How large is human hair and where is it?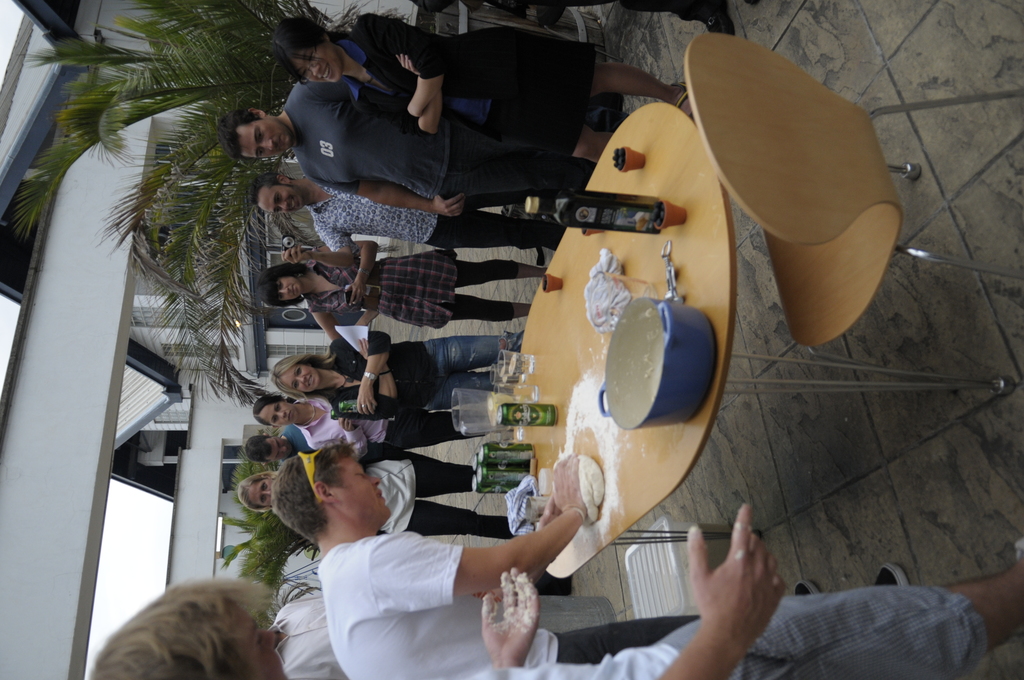
Bounding box: <region>252, 168, 300, 211</region>.
